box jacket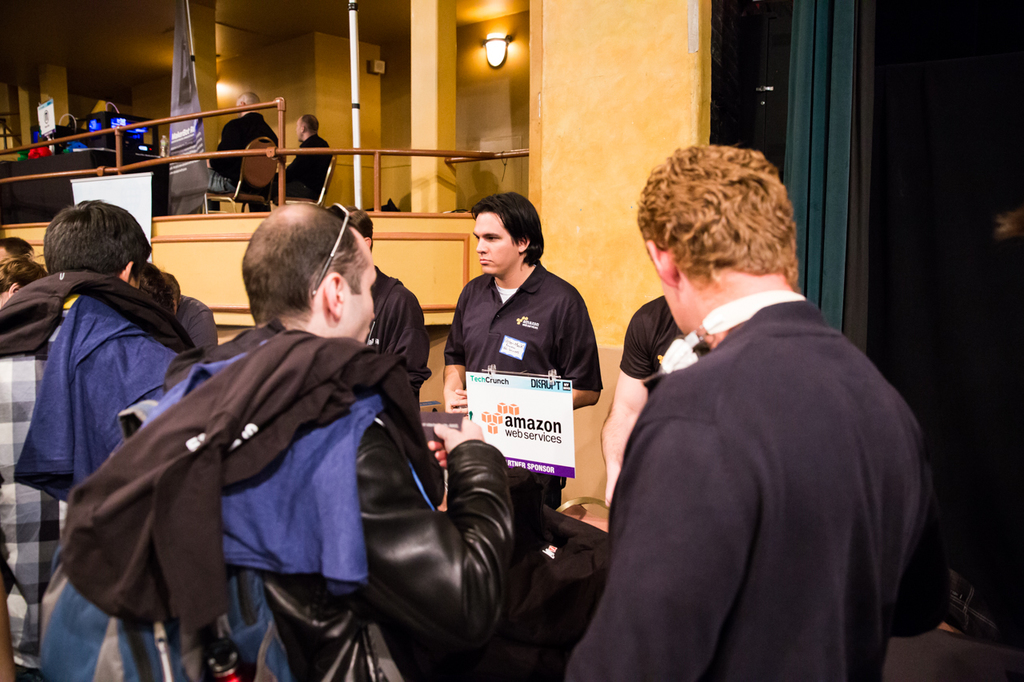
bbox=[262, 413, 509, 681]
